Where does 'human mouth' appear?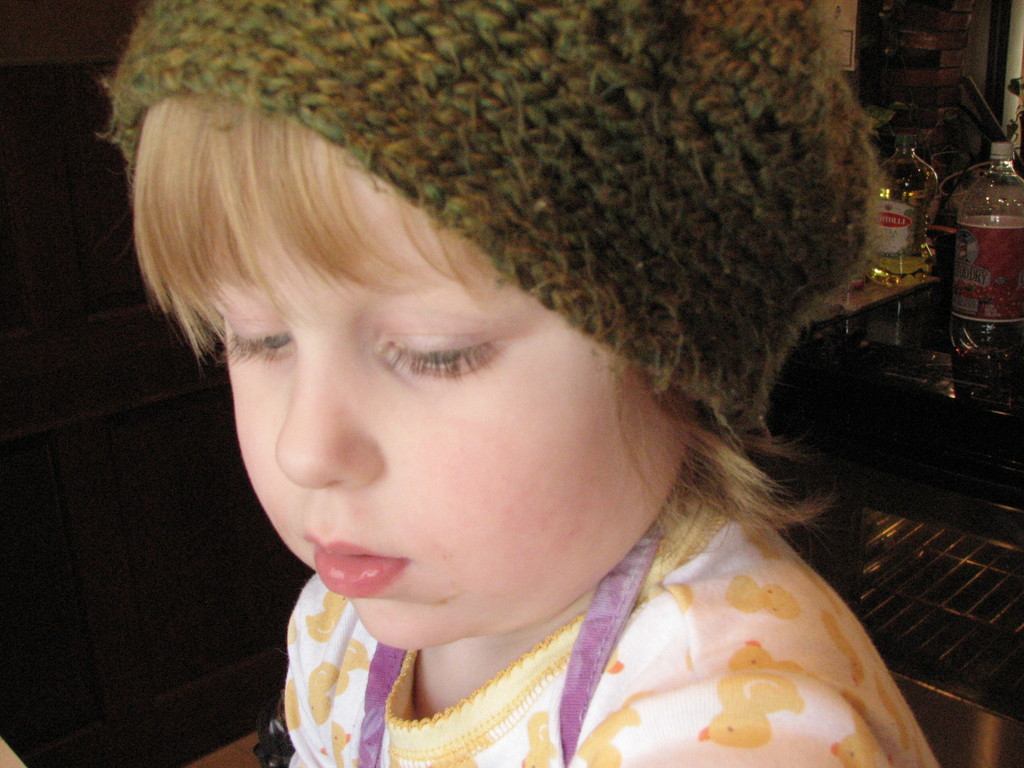
Appears at [297,527,410,596].
